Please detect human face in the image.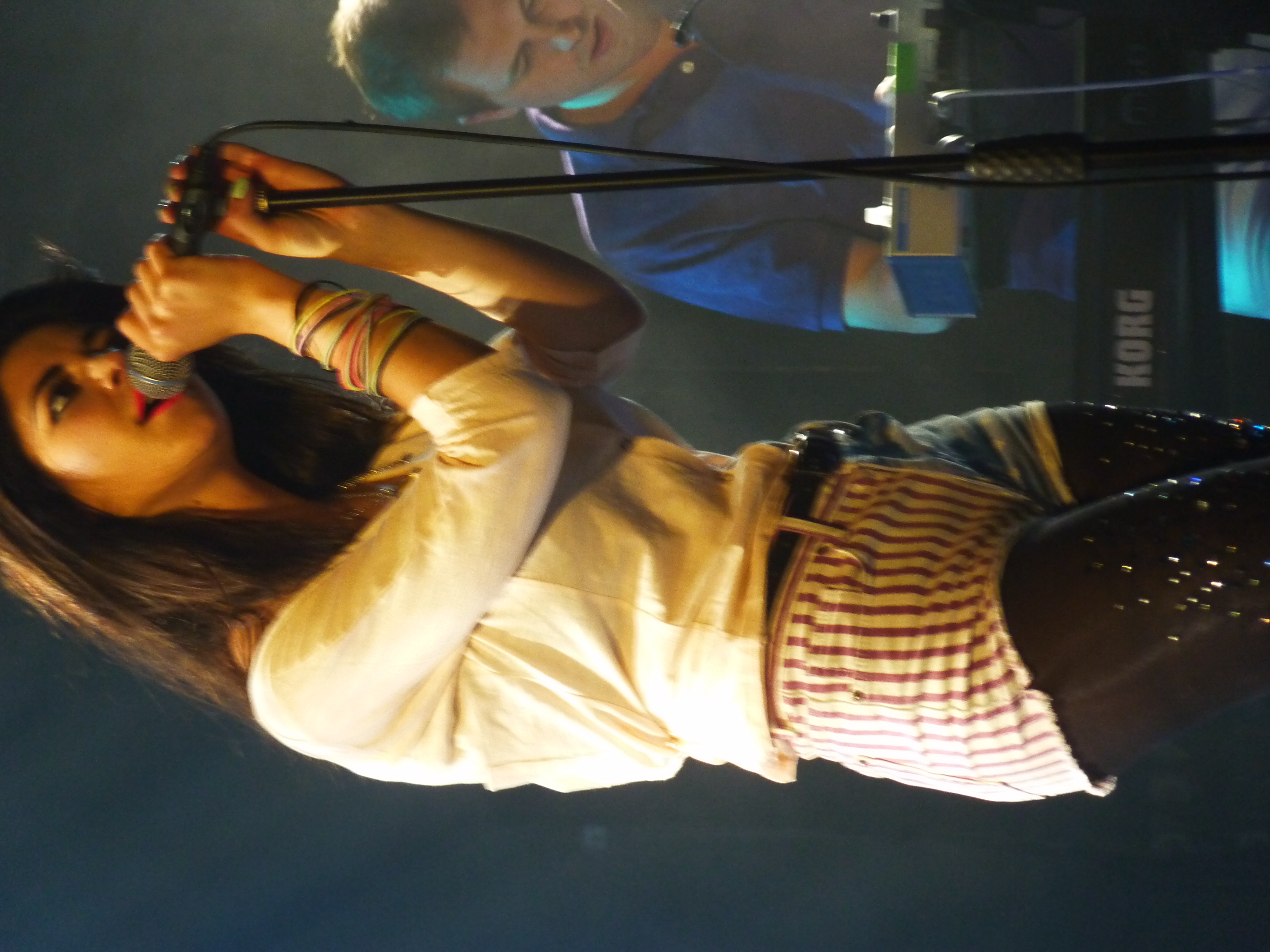
locate(0, 102, 69, 162).
